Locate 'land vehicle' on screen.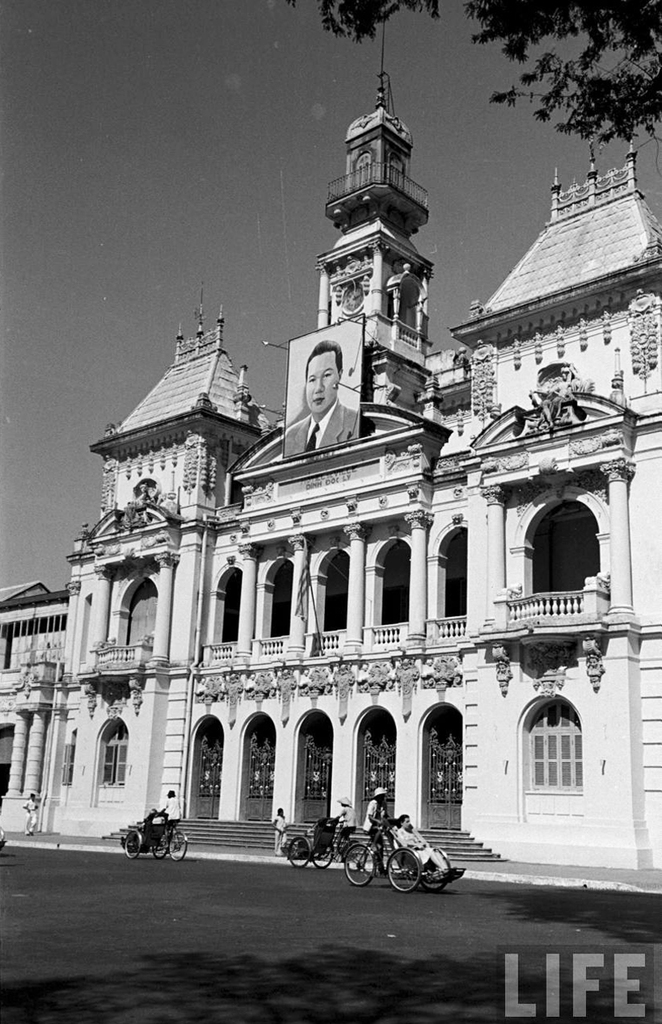
On screen at l=122, t=793, r=184, b=858.
